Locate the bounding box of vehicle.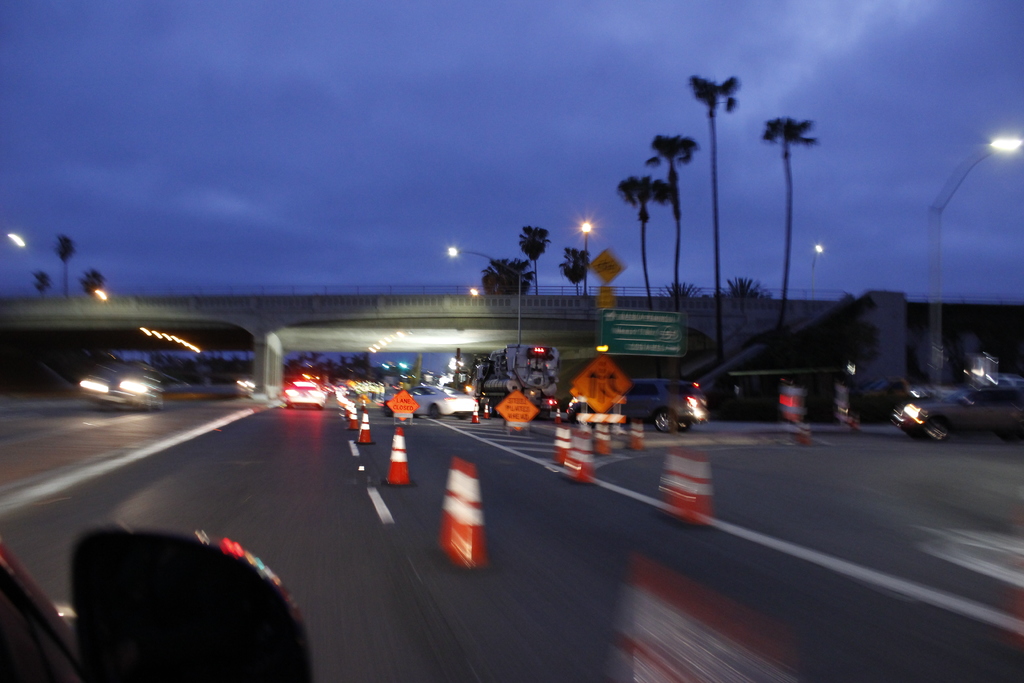
Bounding box: x1=0, y1=529, x2=320, y2=682.
